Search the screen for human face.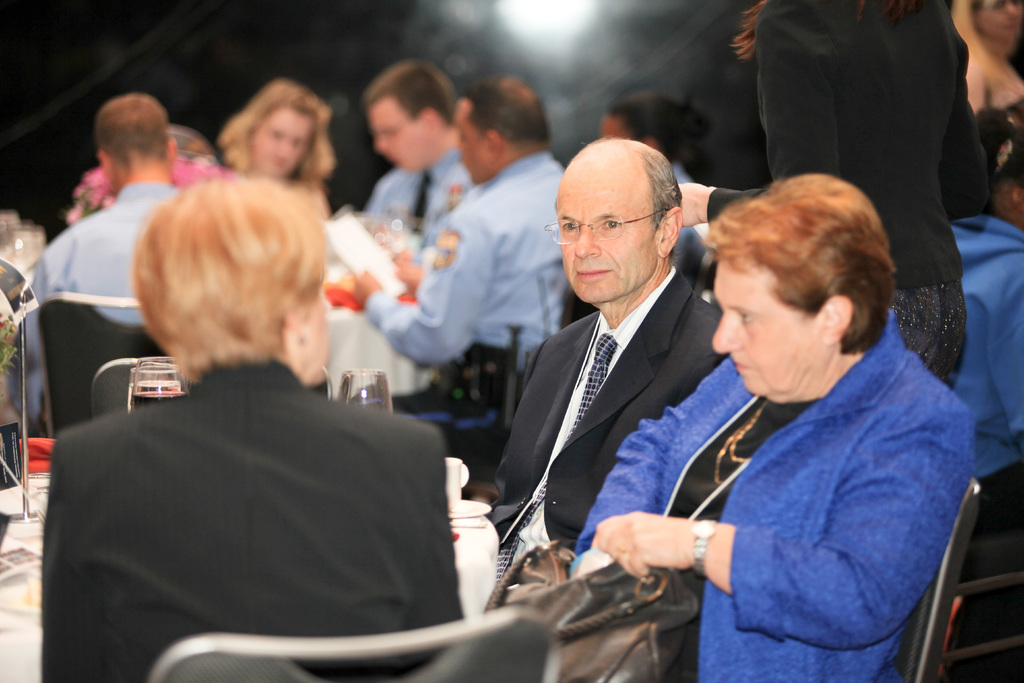
Found at 556:164:653:304.
